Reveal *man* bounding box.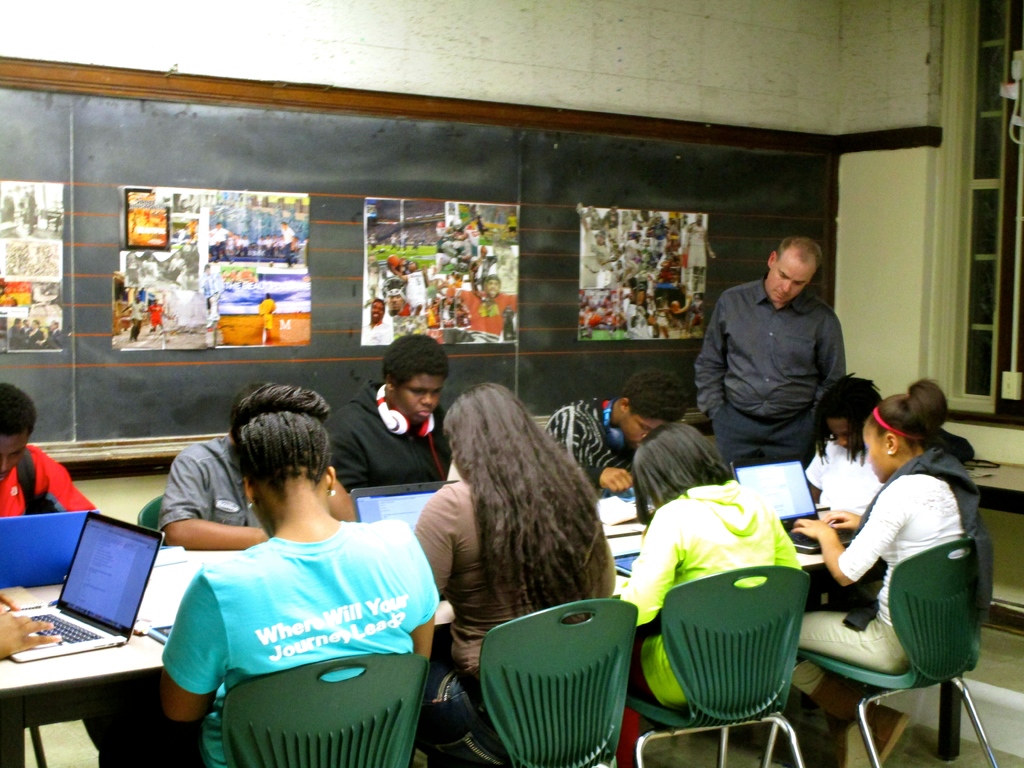
Revealed: (384,280,409,312).
